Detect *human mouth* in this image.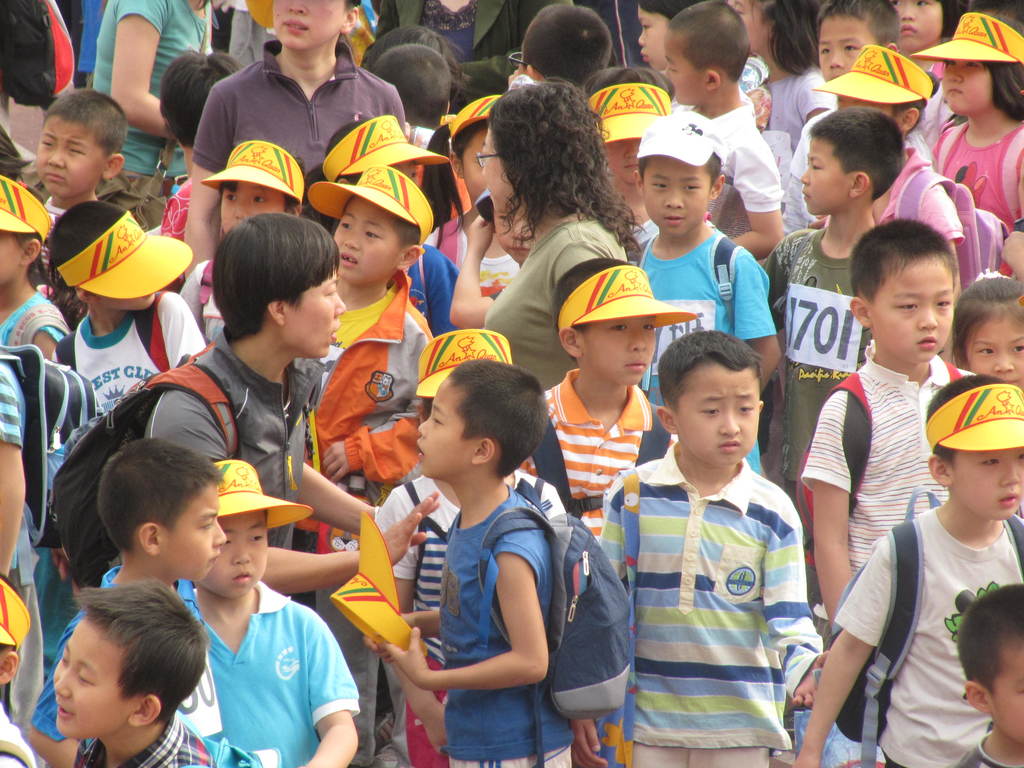
Detection: <box>802,191,811,202</box>.
